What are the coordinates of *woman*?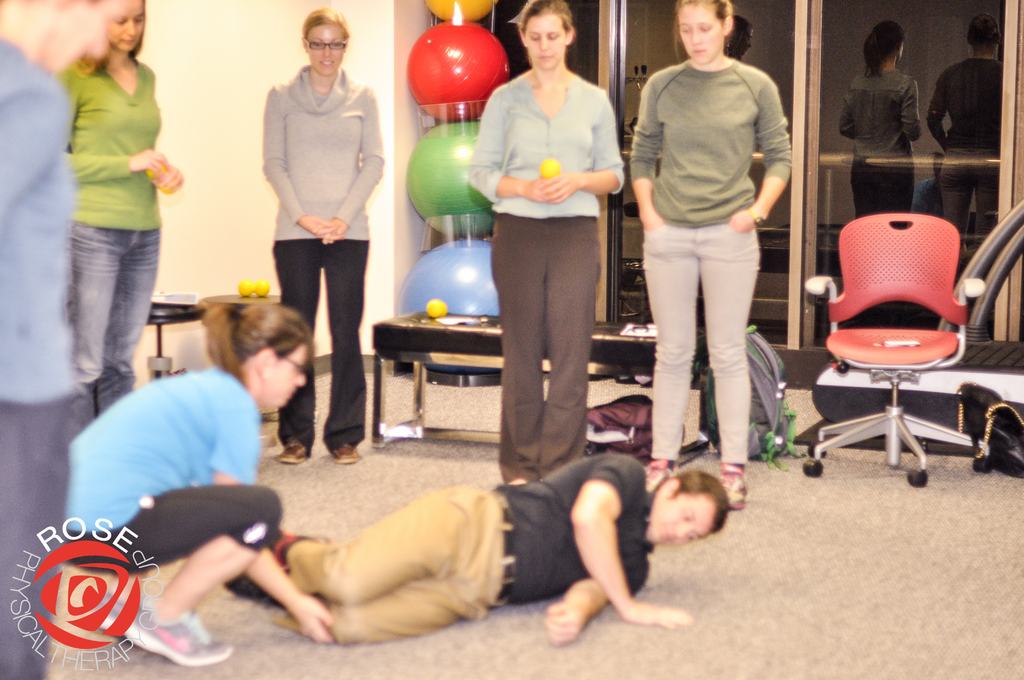
[52,0,186,442].
